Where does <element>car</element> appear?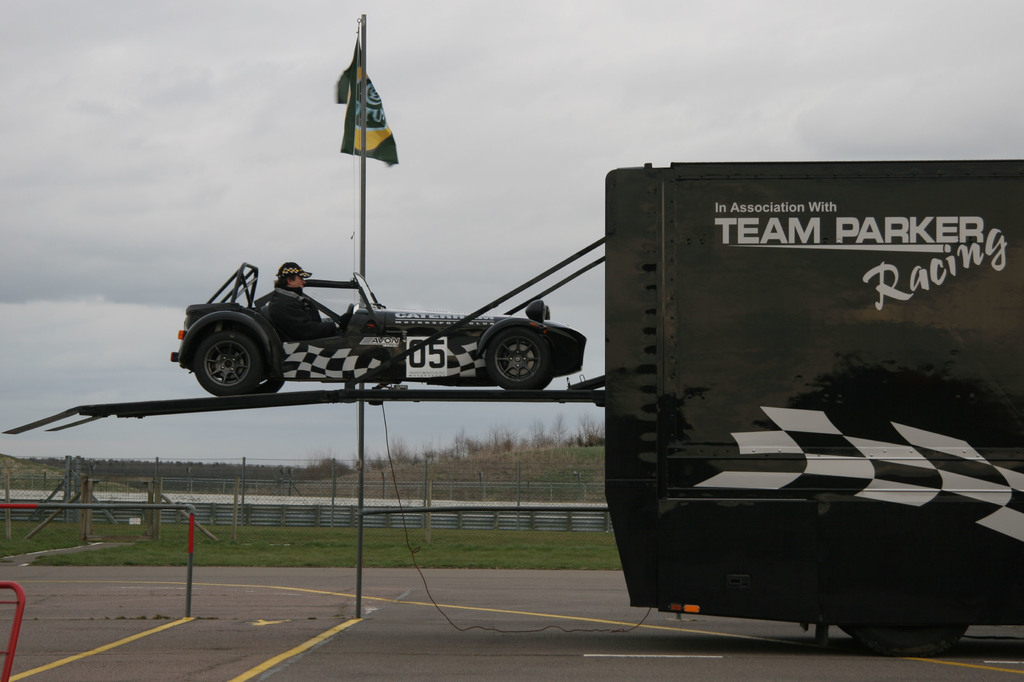
Appears at locate(170, 262, 586, 396).
